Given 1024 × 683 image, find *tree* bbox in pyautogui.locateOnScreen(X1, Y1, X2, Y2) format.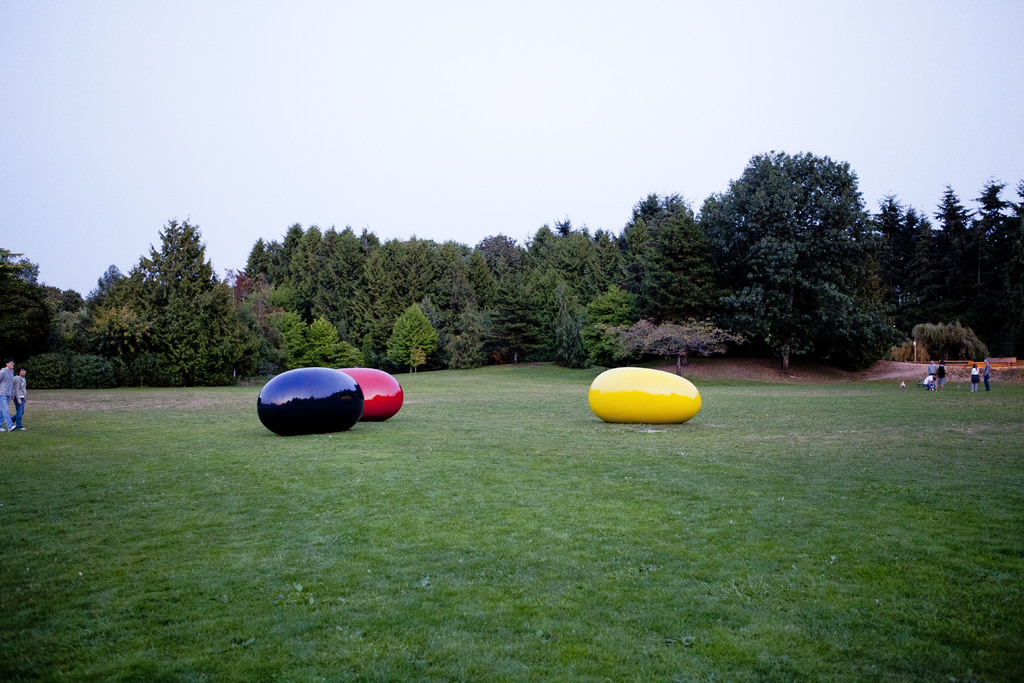
pyautogui.locateOnScreen(923, 180, 966, 324).
